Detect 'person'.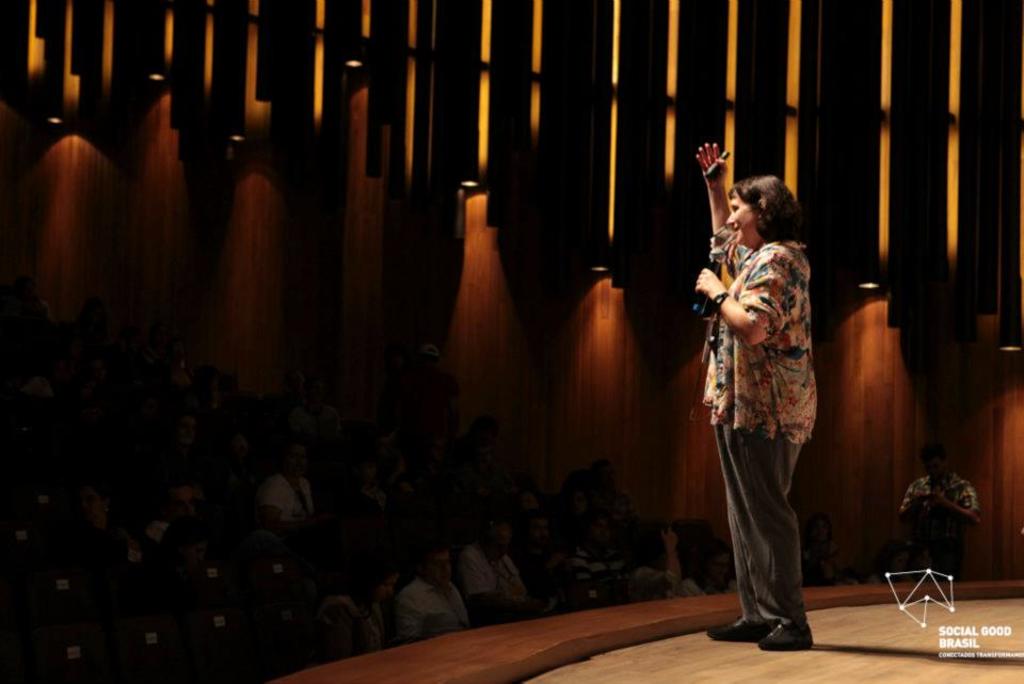
Detected at {"left": 396, "top": 526, "right": 473, "bottom": 646}.
